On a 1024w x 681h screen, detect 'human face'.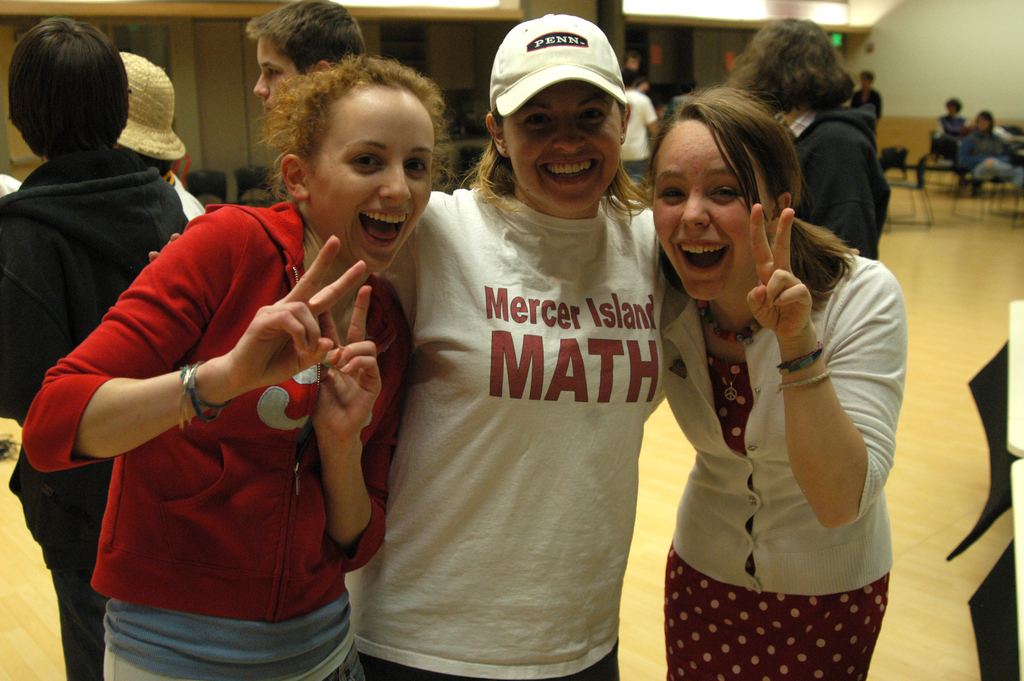
[311,87,437,274].
